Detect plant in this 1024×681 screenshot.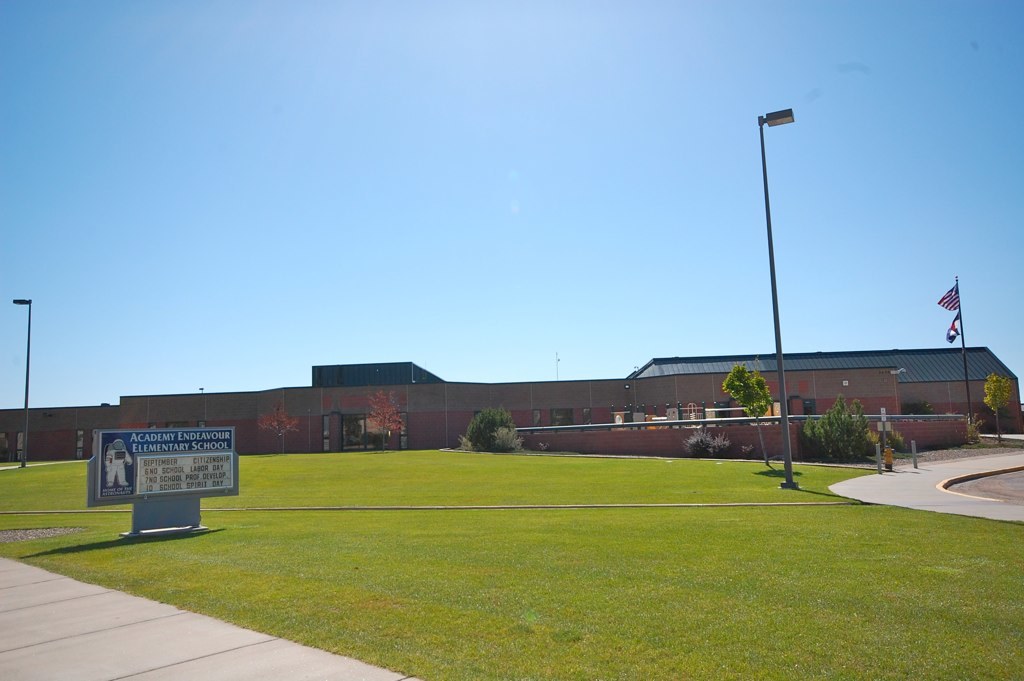
Detection: region(814, 393, 881, 454).
